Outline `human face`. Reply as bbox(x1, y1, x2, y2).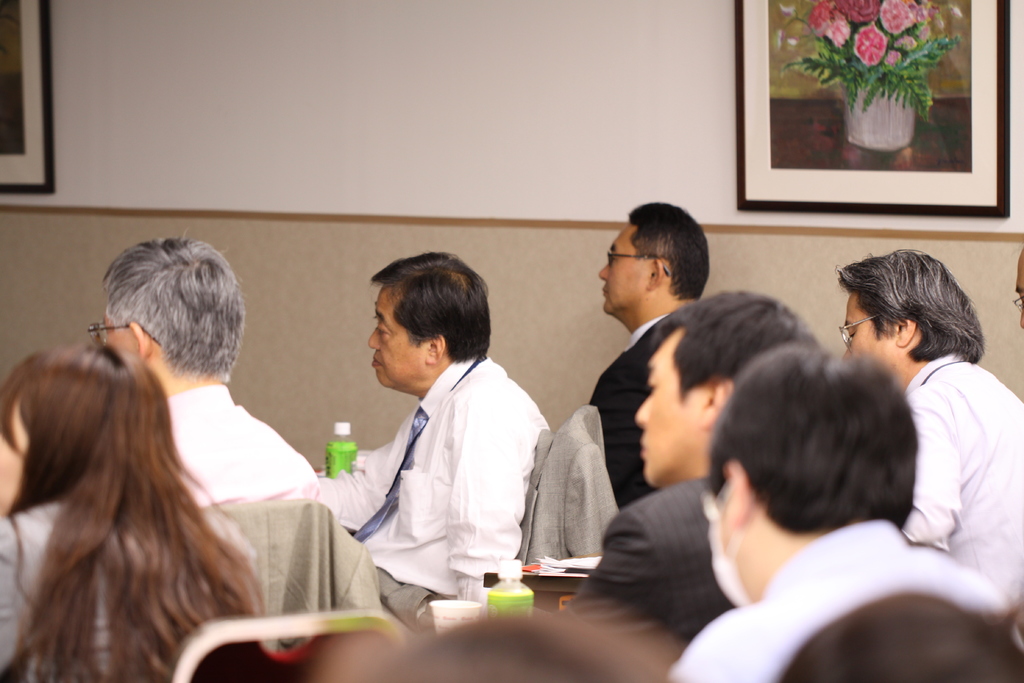
bbox(636, 324, 704, 483).
